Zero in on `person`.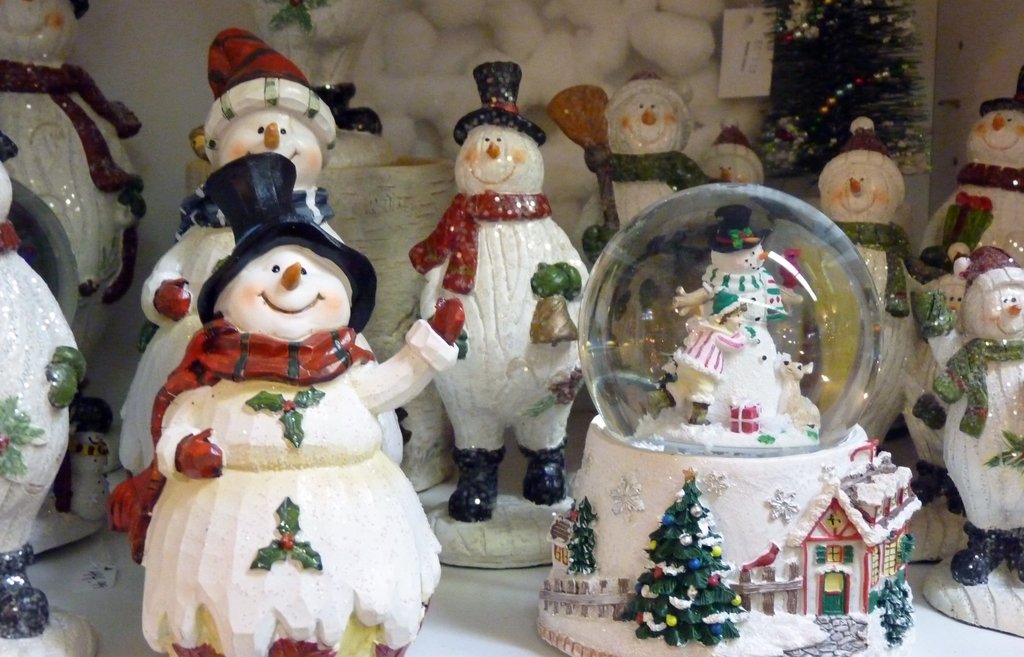
Zeroed in: BBox(414, 65, 588, 541).
